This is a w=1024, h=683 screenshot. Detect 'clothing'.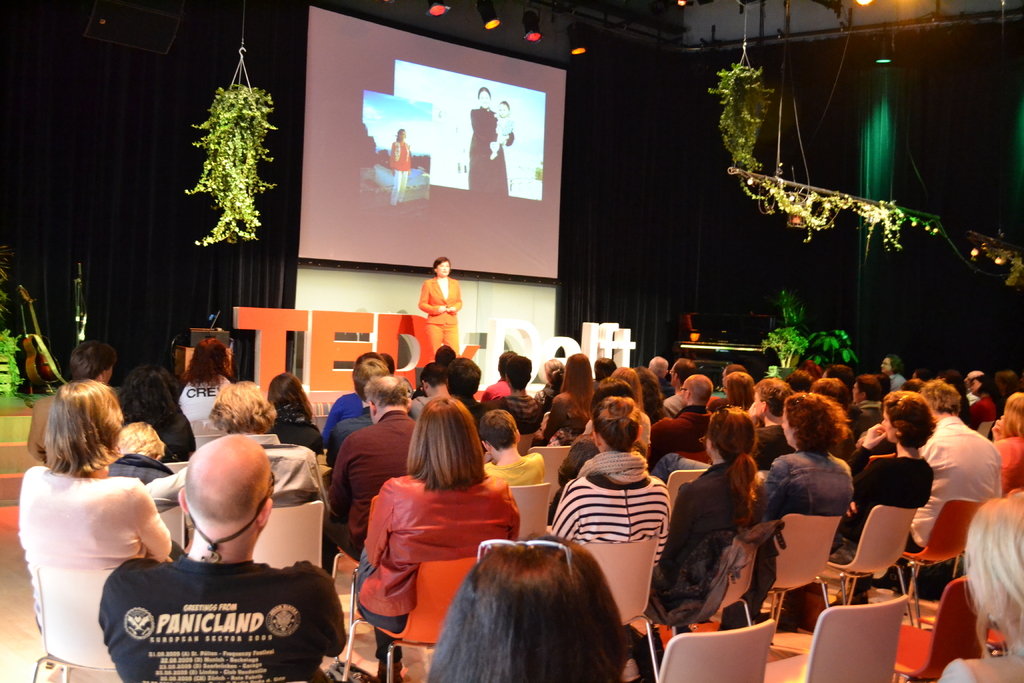
locate(386, 138, 412, 210).
